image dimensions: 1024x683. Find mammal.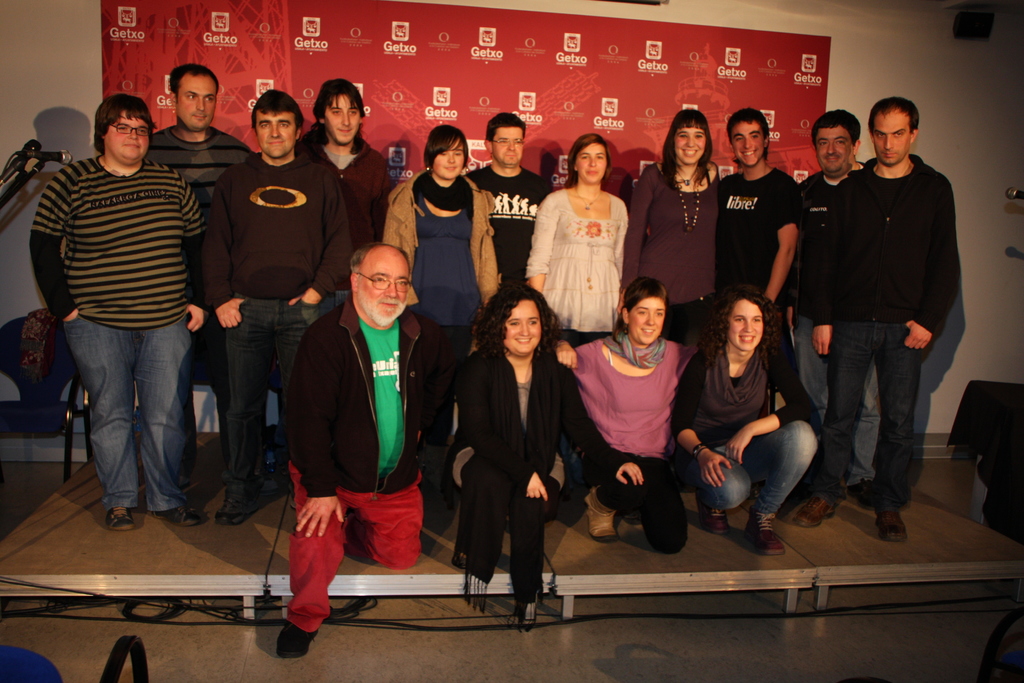
BBox(28, 92, 214, 534).
